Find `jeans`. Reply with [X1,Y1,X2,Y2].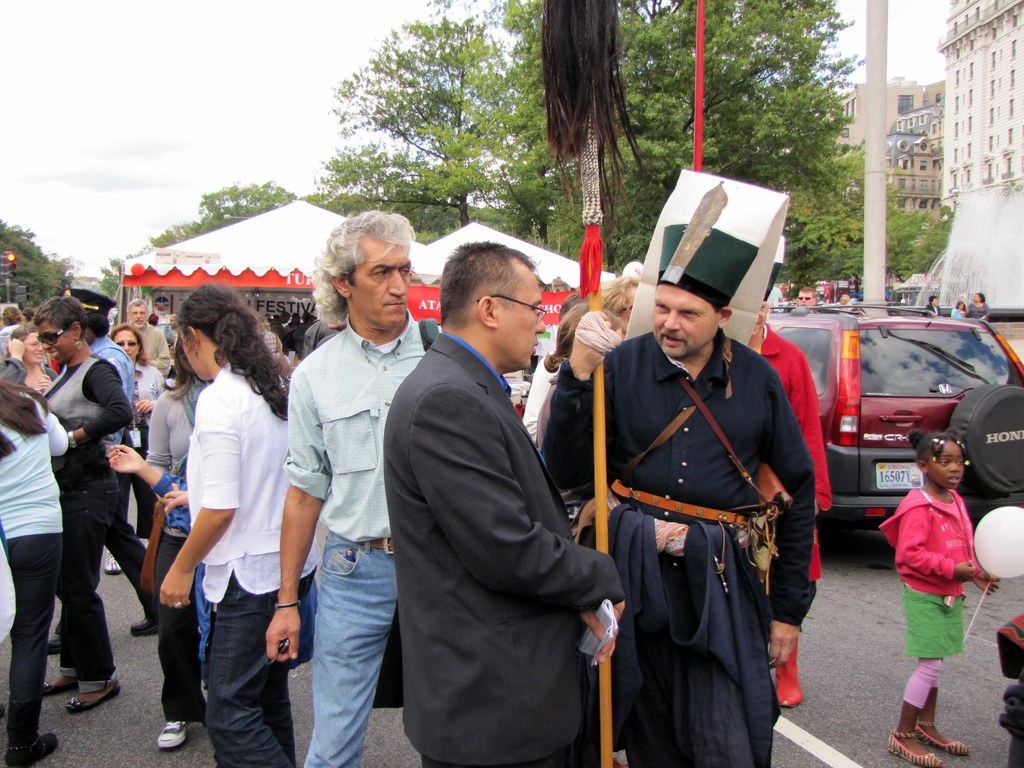
[199,569,319,767].
